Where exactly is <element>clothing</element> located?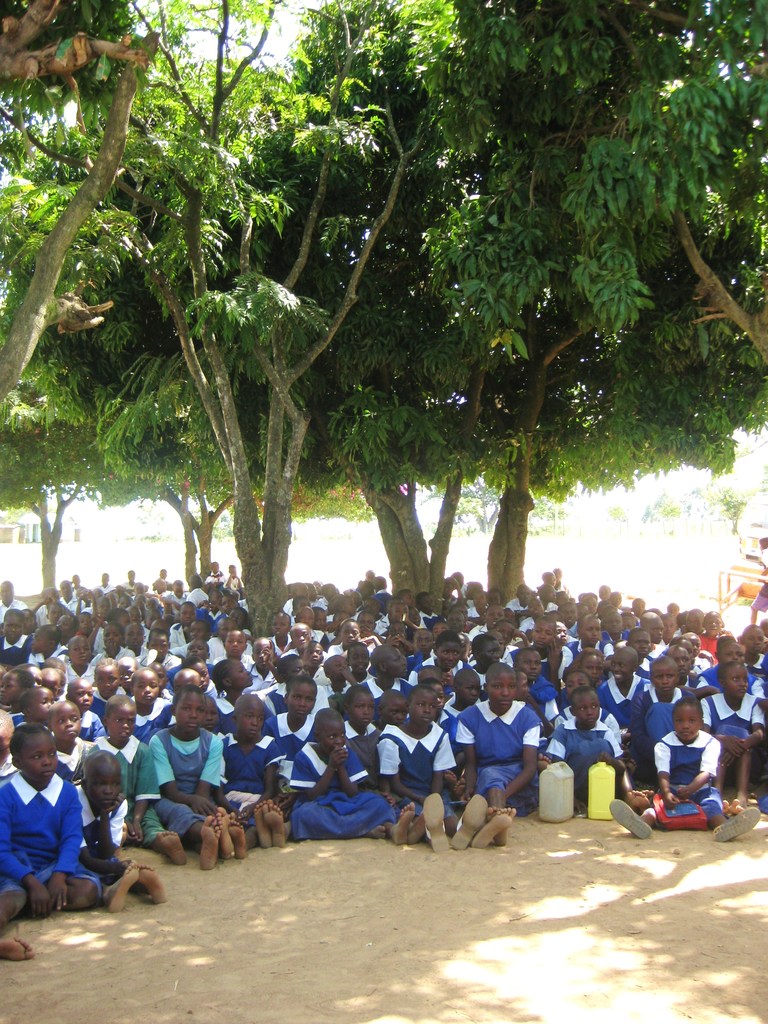
Its bounding box is Rect(3, 758, 78, 908).
